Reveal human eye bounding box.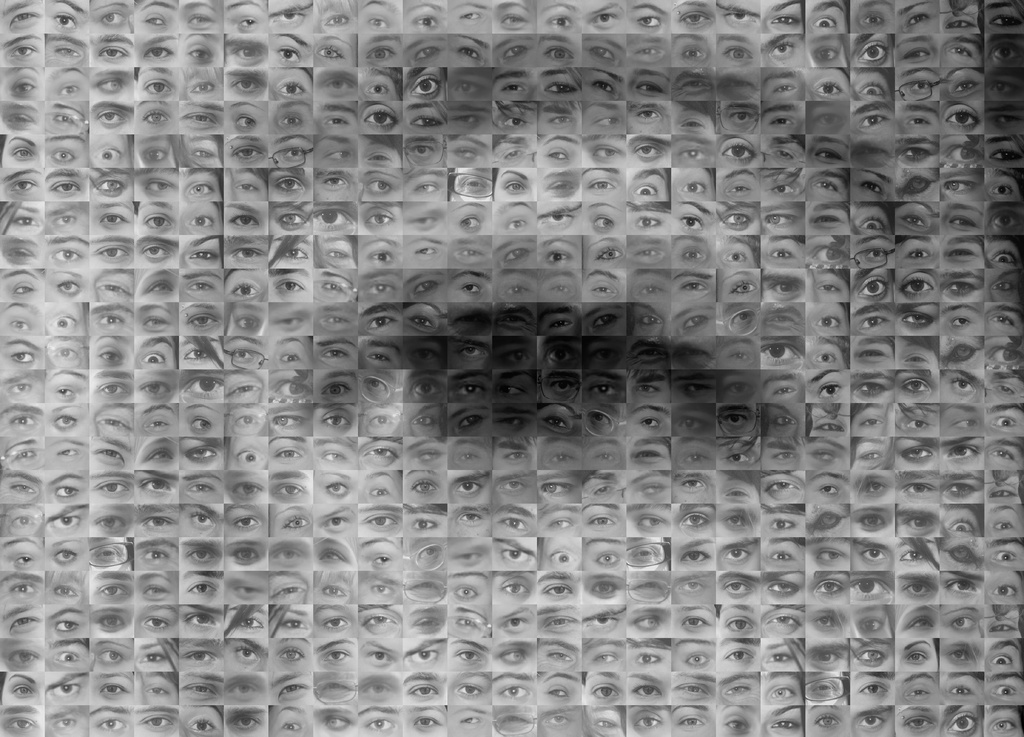
Revealed: locate(186, 109, 214, 129).
